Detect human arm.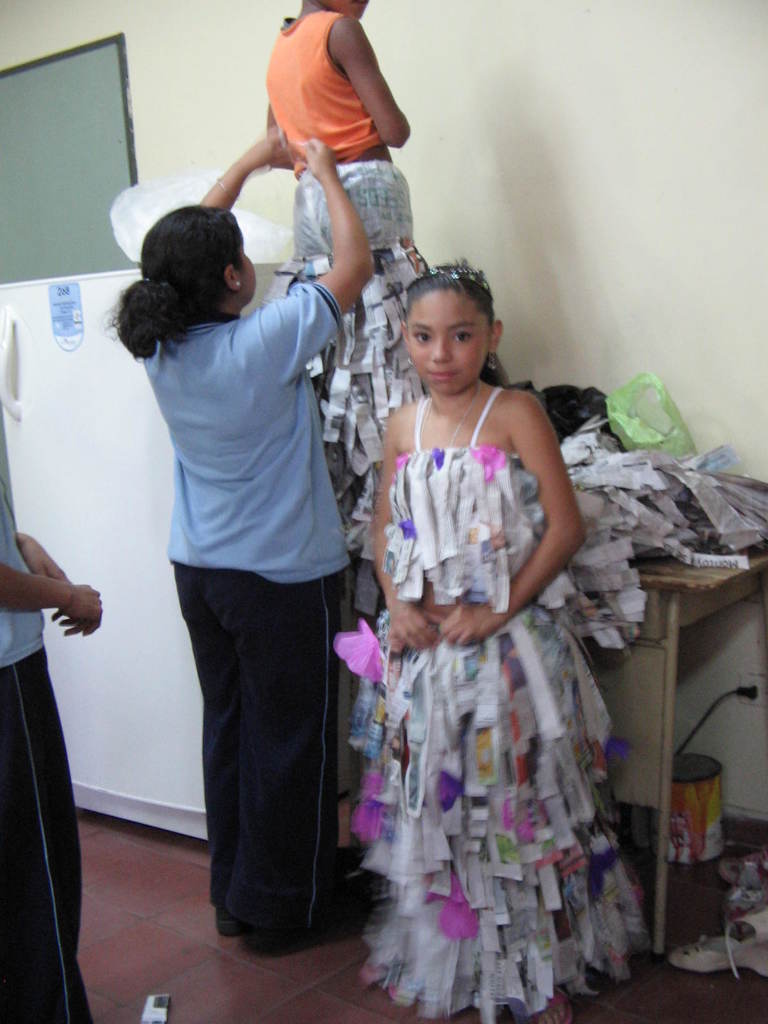
Detected at 347:22:415:165.
